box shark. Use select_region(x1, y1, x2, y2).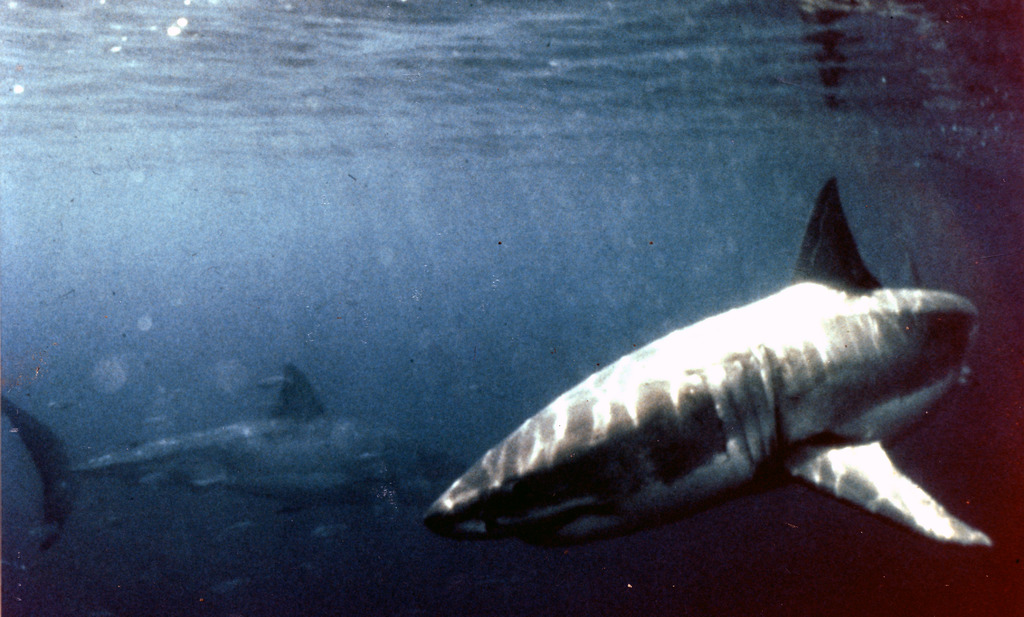
select_region(428, 179, 991, 548).
